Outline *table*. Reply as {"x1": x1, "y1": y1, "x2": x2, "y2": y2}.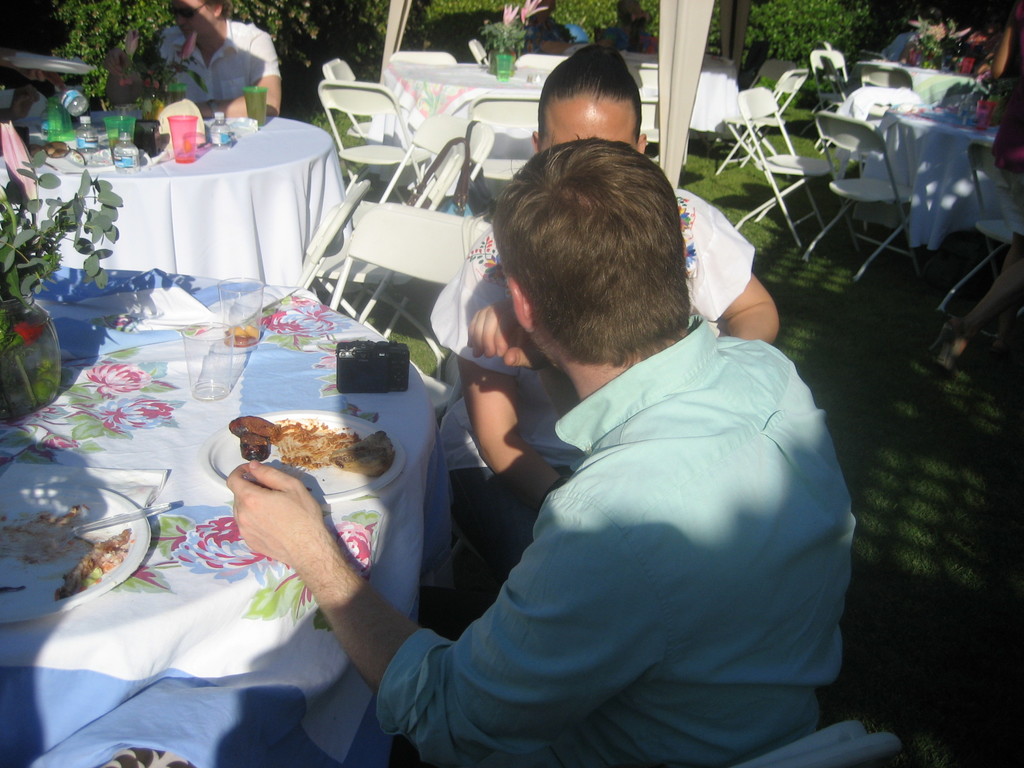
{"x1": 0, "y1": 107, "x2": 349, "y2": 287}.
